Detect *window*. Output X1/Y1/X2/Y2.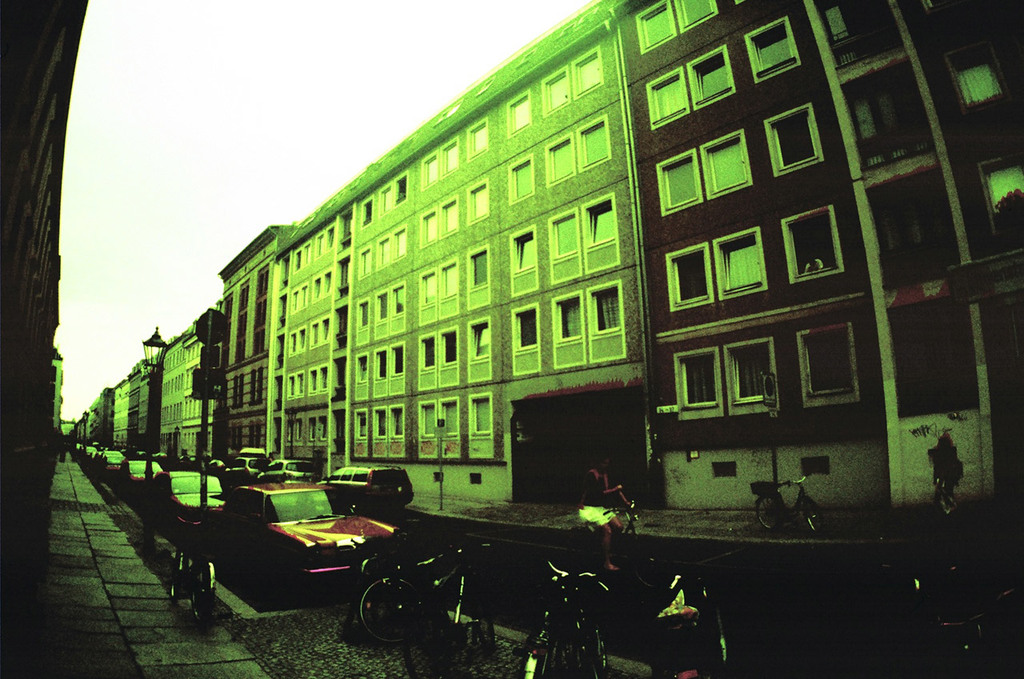
578/57/599/89.
